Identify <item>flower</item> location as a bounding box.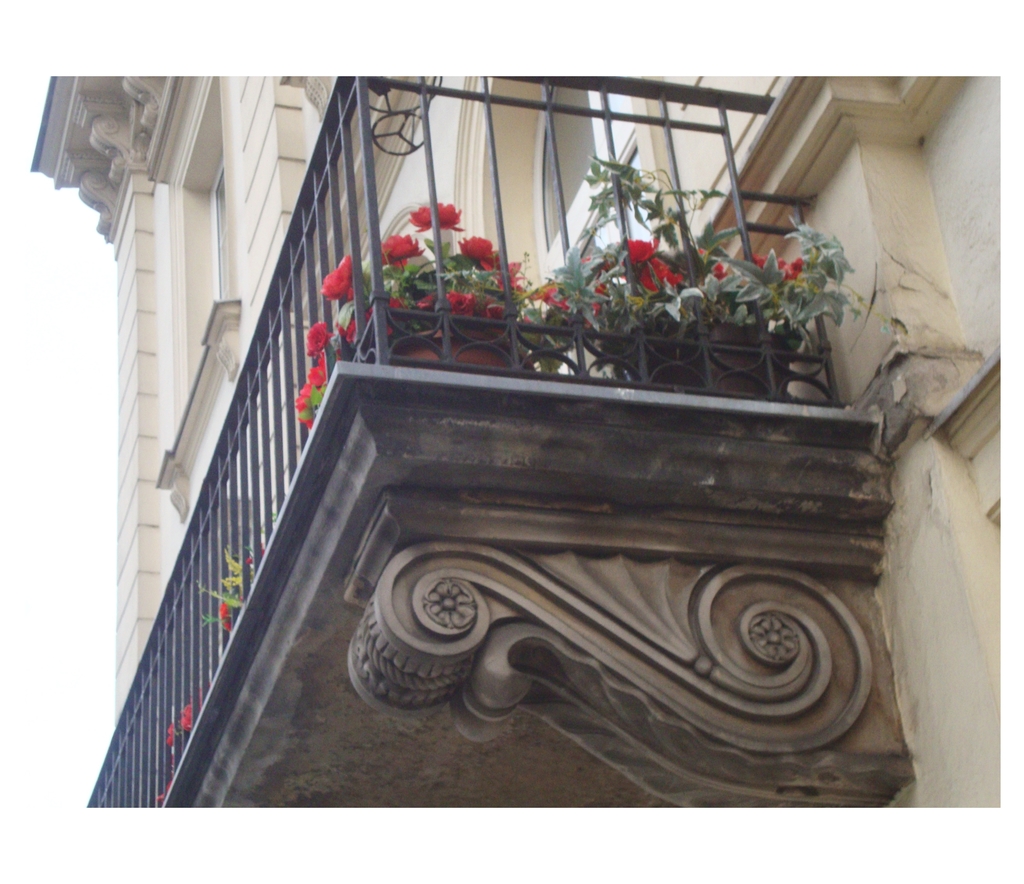
628:235:659:264.
